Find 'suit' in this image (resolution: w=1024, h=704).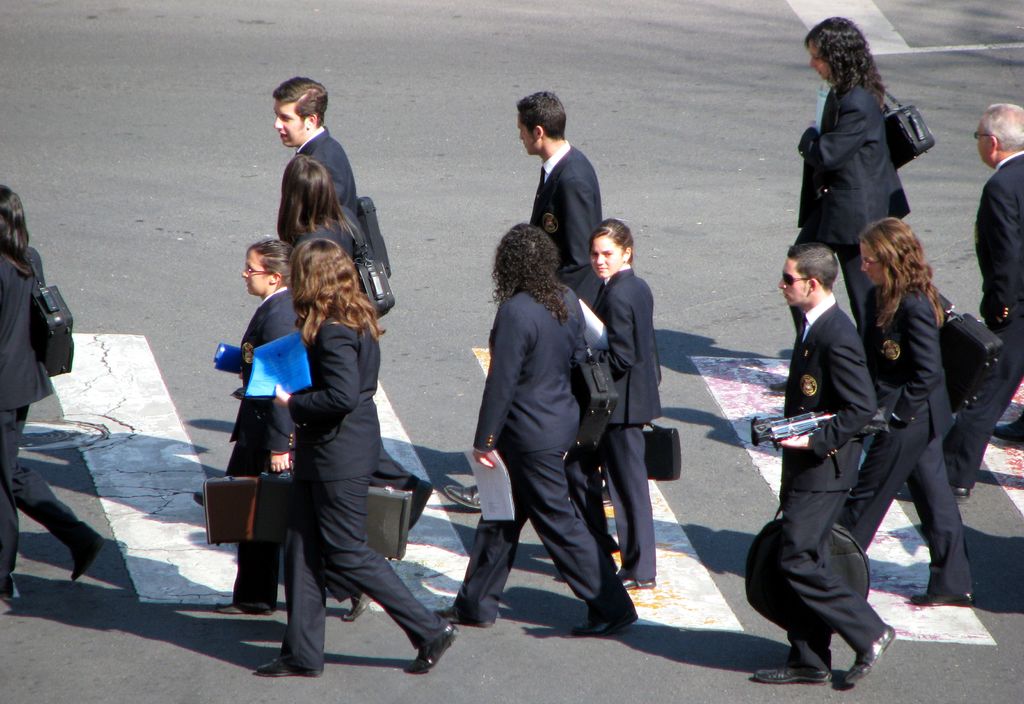
[469,232,622,643].
